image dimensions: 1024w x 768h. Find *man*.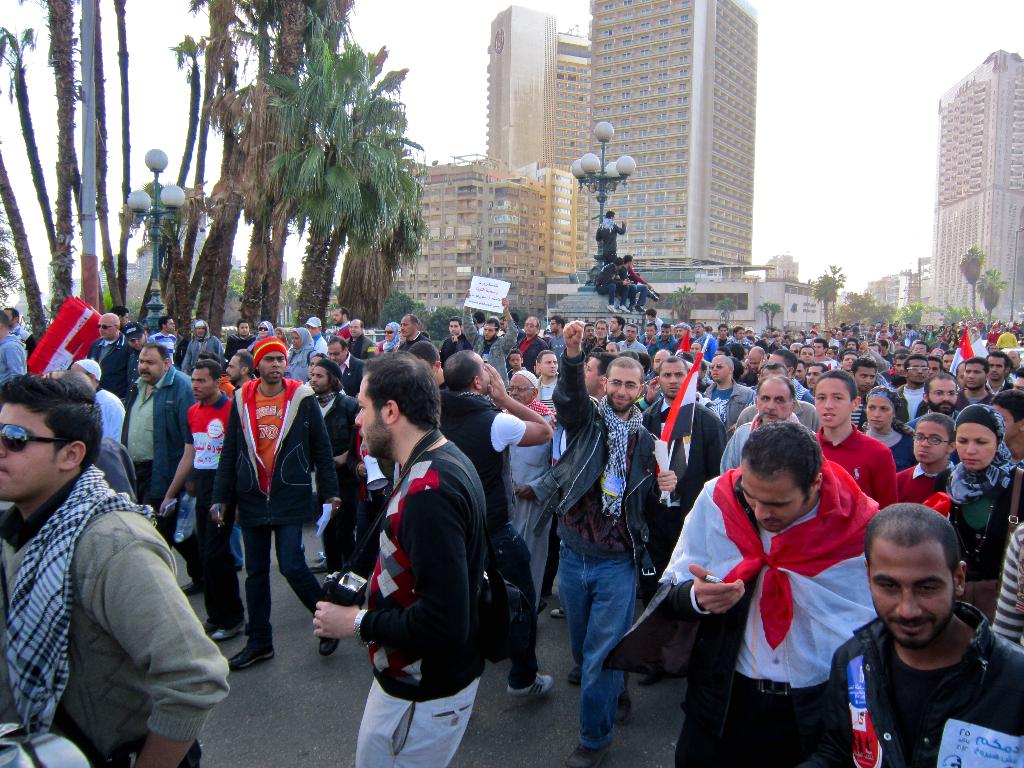
bbox=[842, 335, 857, 349].
